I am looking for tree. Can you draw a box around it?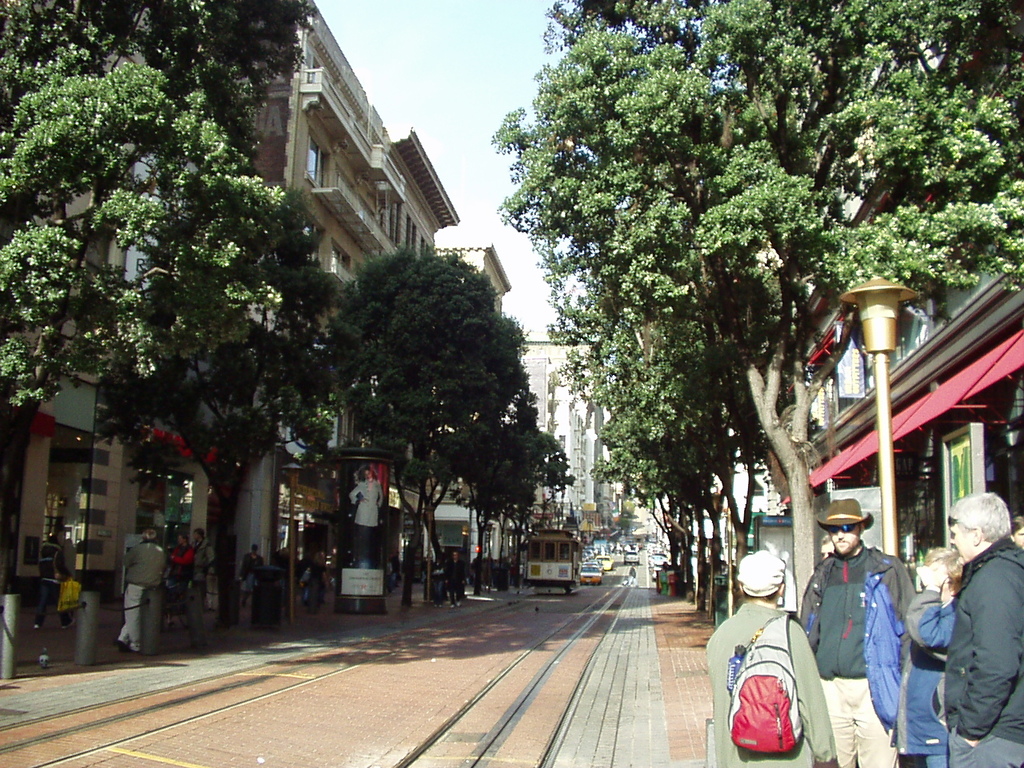
Sure, the bounding box is 483,0,1023,616.
